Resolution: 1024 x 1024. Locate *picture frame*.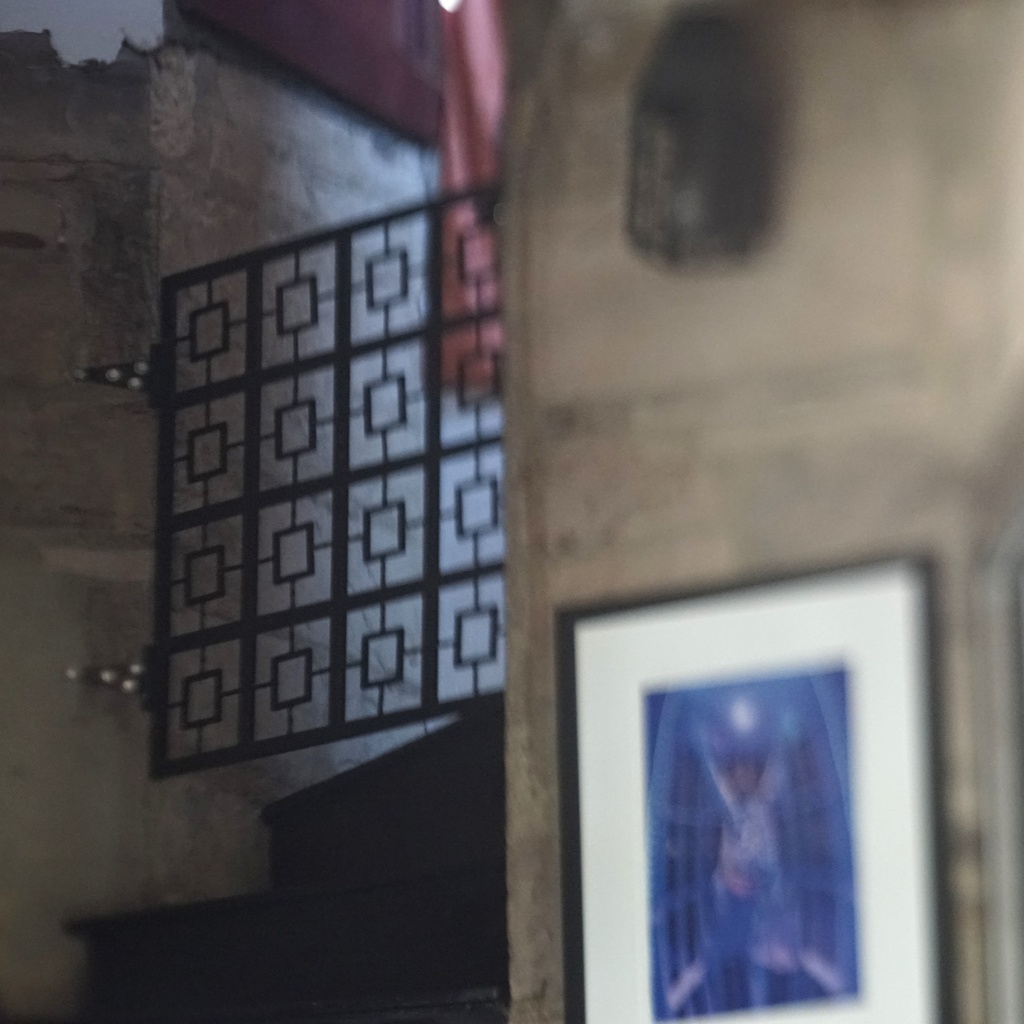
bbox(557, 538, 930, 1023).
